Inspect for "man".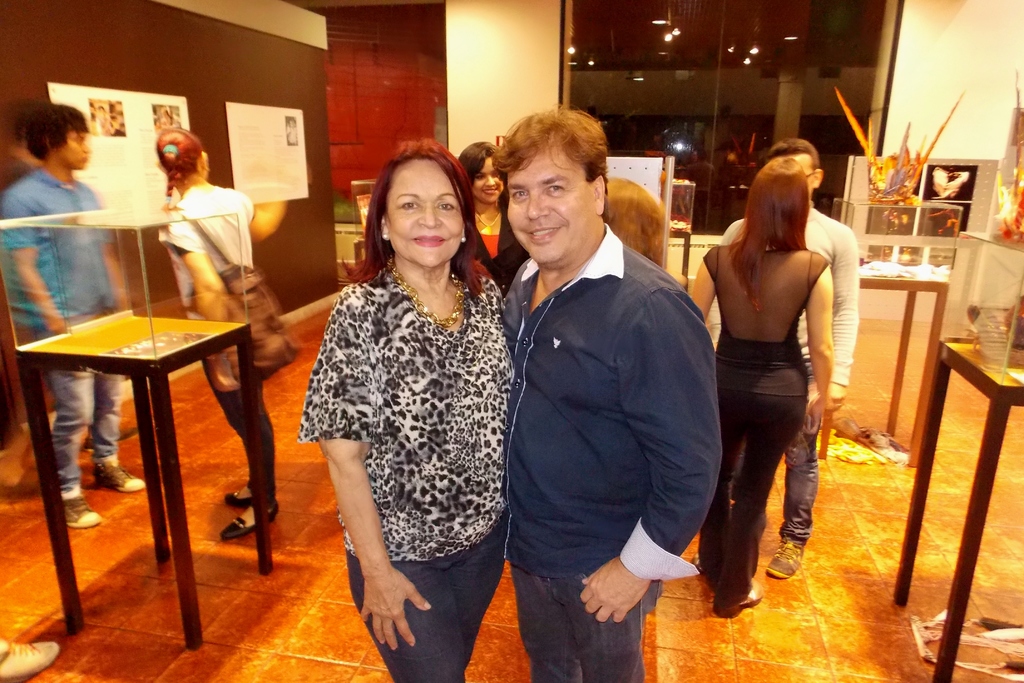
Inspection: 714/136/871/585.
